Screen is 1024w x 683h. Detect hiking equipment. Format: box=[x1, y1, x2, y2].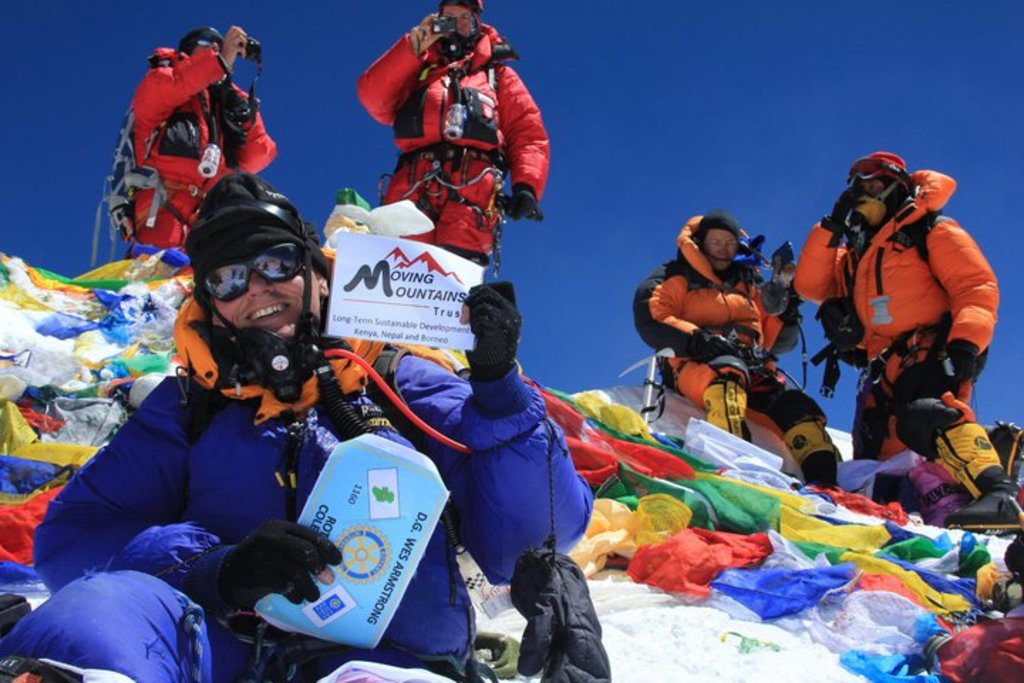
box=[216, 519, 348, 610].
